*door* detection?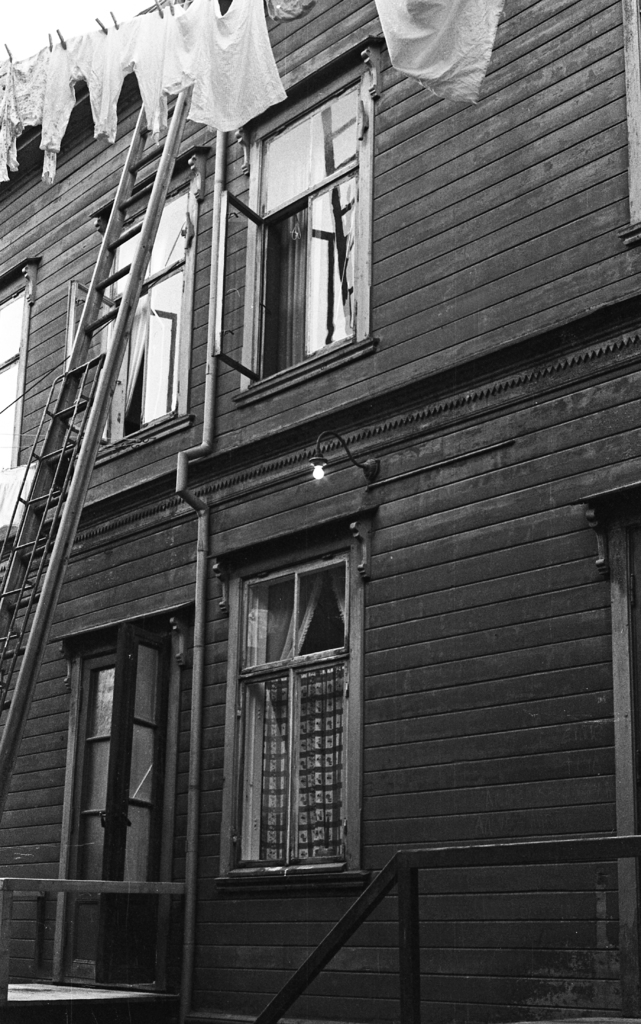
[left=46, top=632, right=171, bottom=984]
